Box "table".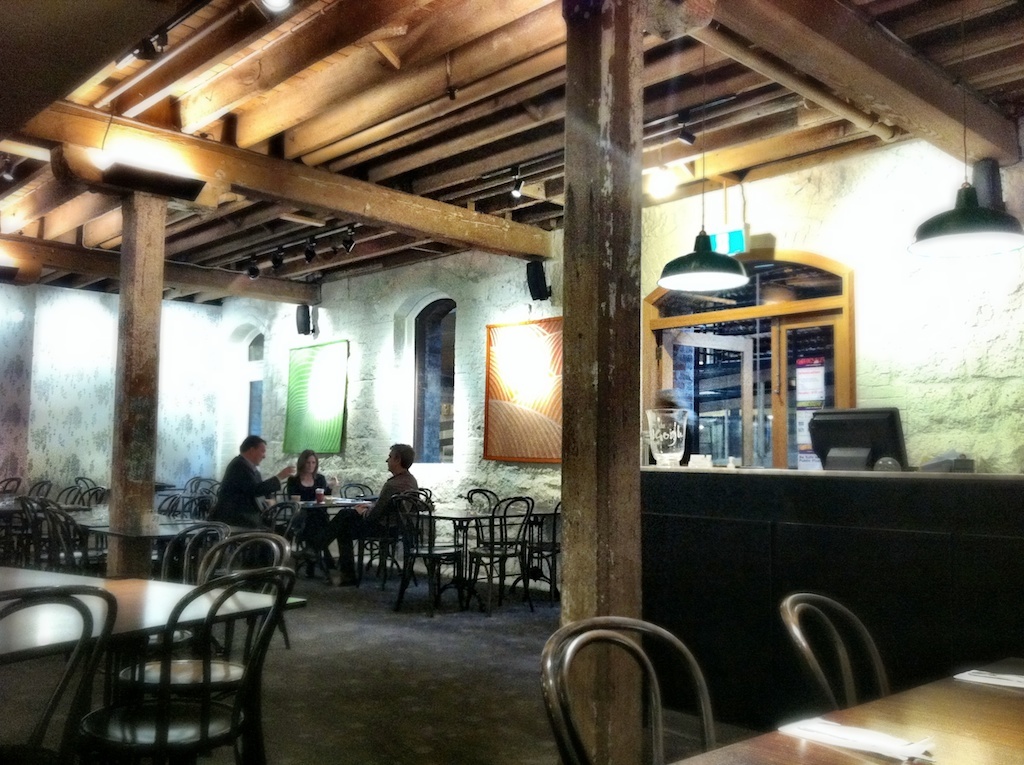
left=670, top=653, right=1023, bottom=764.
